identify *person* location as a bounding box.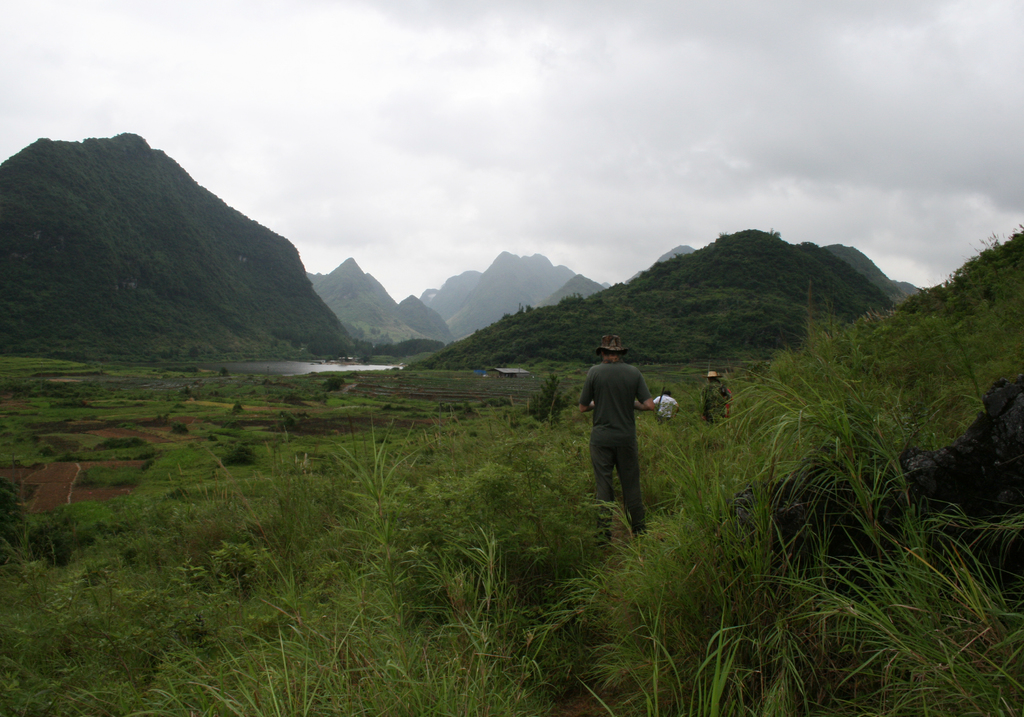
722, 380, 733, 410.
